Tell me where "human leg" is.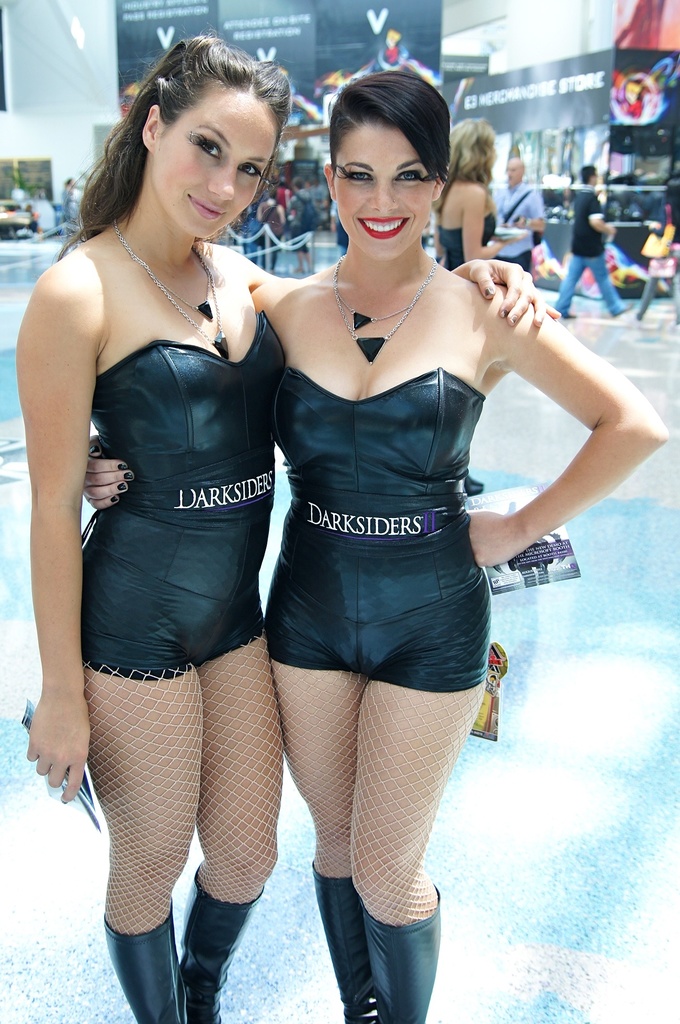
"human leg" is at 590 252 635 319.
